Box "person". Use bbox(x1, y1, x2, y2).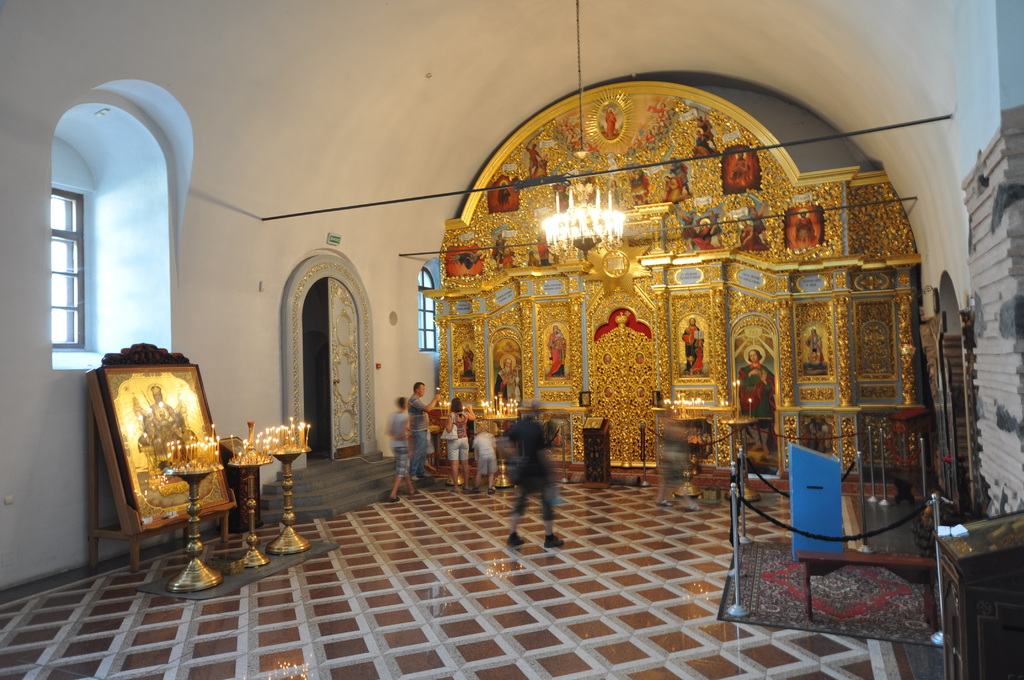
bbox(735, 348, 776, 430).
